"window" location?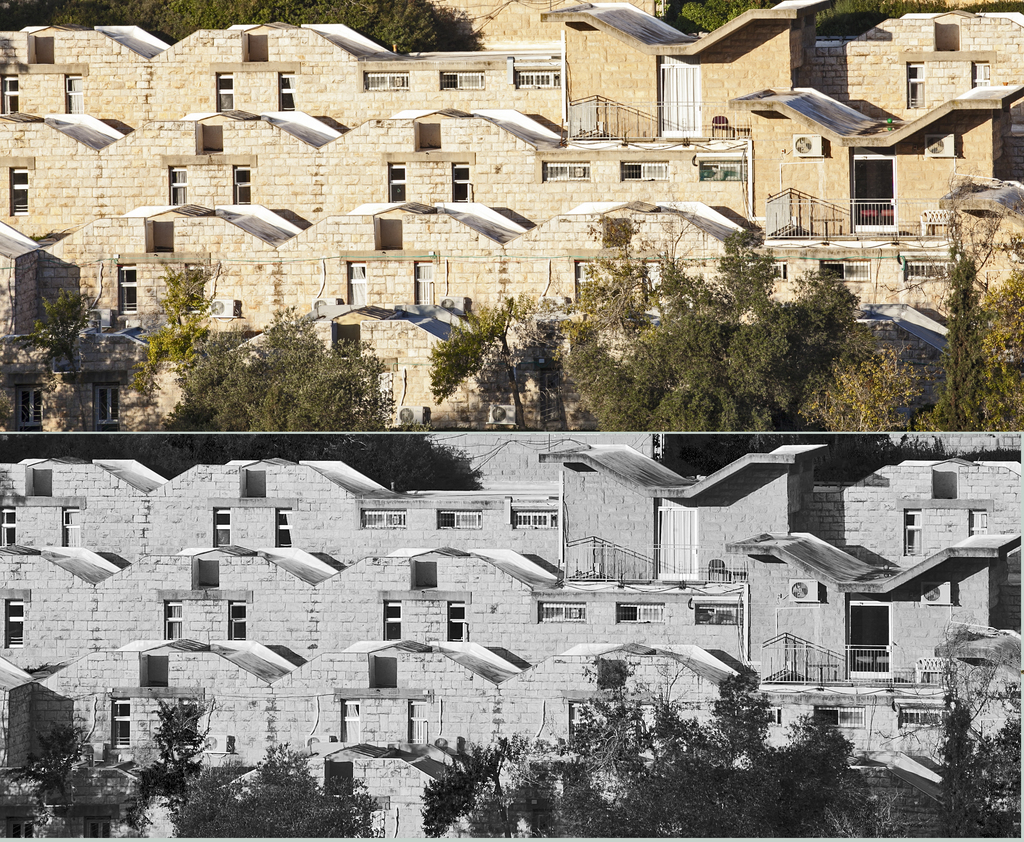
BBox(60, 505, 80, 550)
